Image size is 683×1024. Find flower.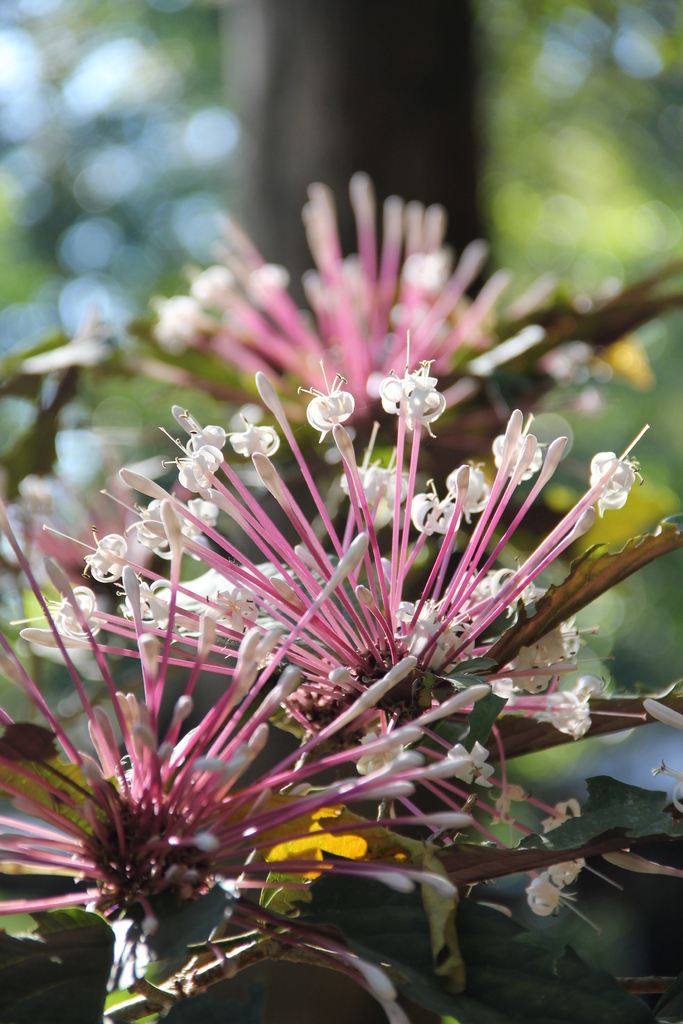
{"left": 381, "top": 348, "right": 455, "bottom": 431}.
